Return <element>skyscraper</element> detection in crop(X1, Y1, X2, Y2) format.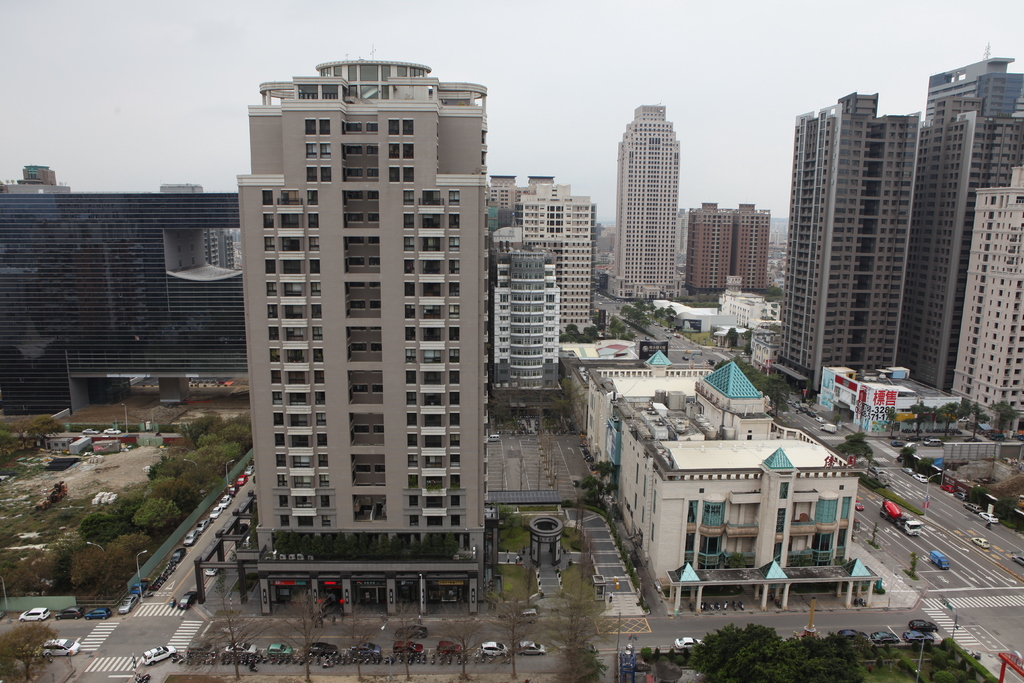
crop(490, 167, 557, 231).
